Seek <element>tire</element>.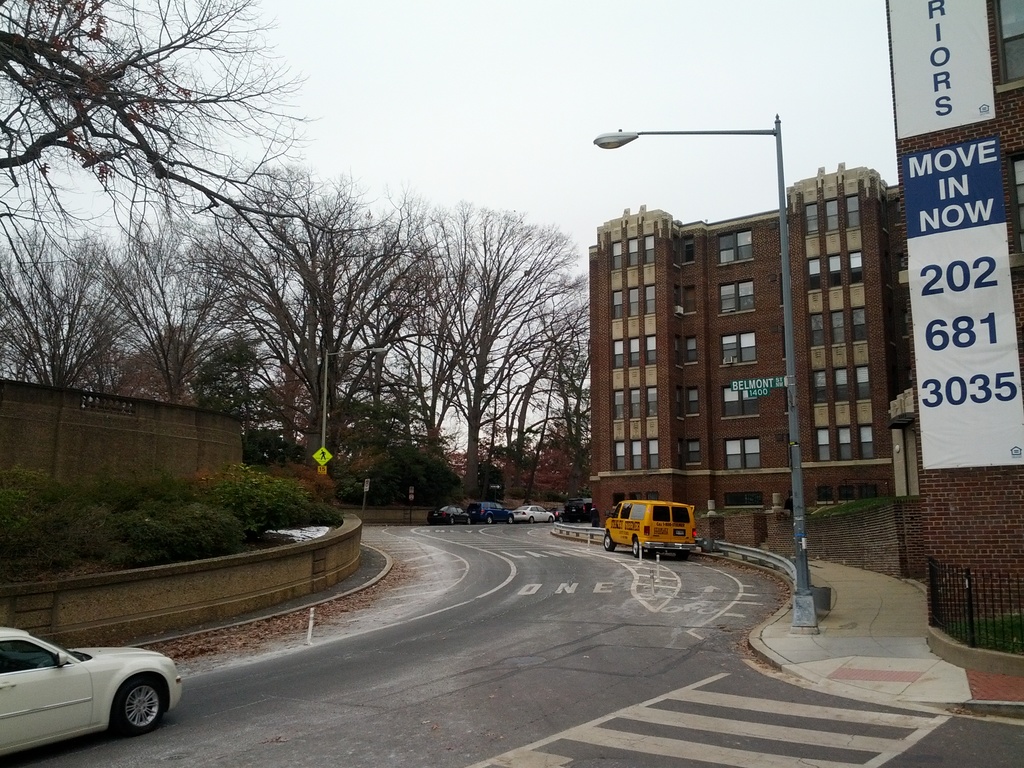
pyautogui.locateOnScreen(449, 519, 455, 528).
